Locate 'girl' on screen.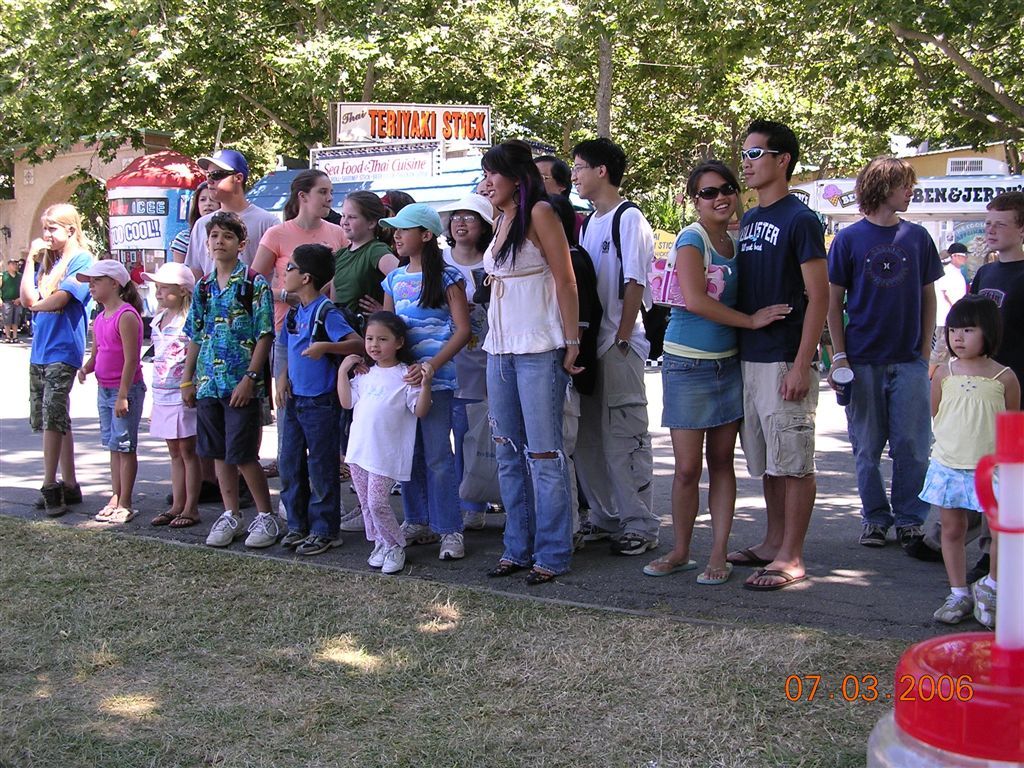
On screen at l=245, t=165, r=347, b=524.
